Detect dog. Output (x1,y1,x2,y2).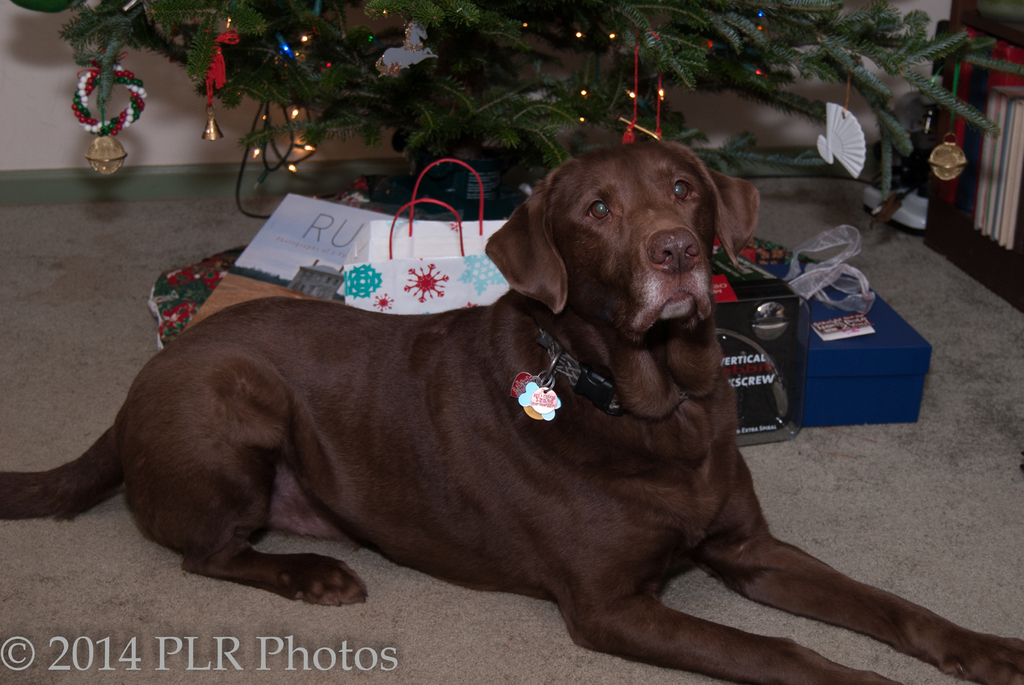
(0,143,1023,684).
